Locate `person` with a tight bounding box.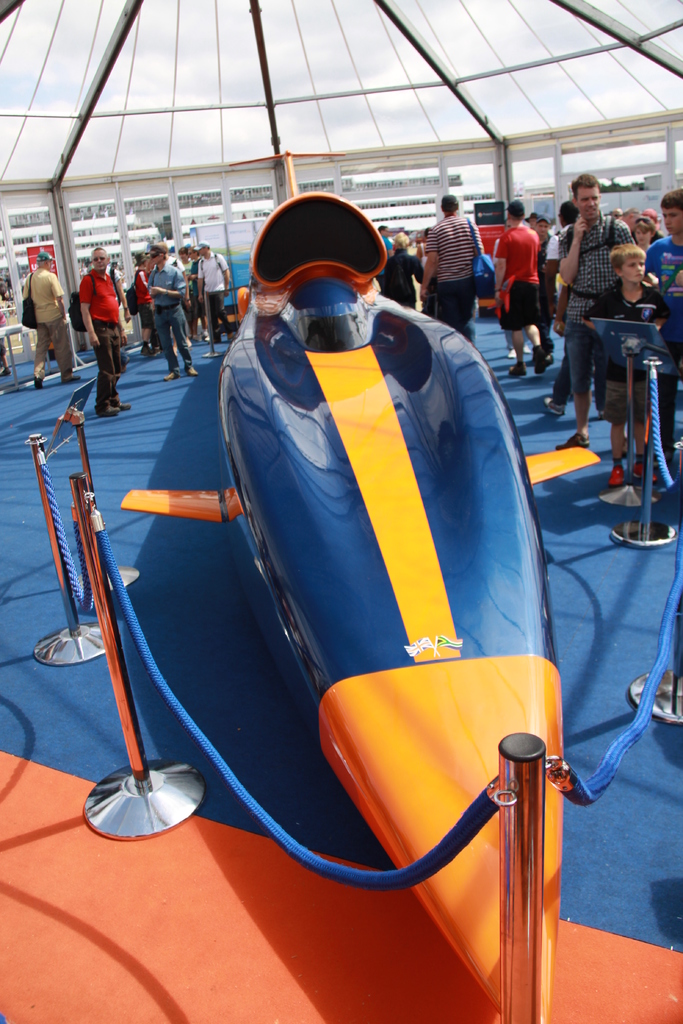
<box>646,190,682,390</box>.
